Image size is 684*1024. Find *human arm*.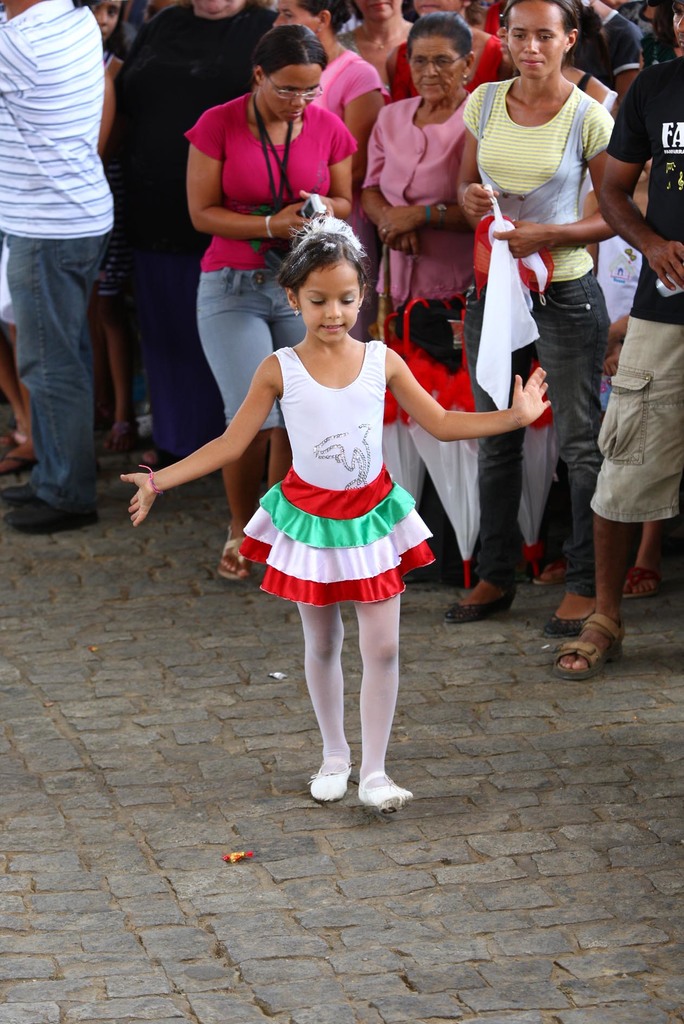
<box>385,143,472,241</box>.
